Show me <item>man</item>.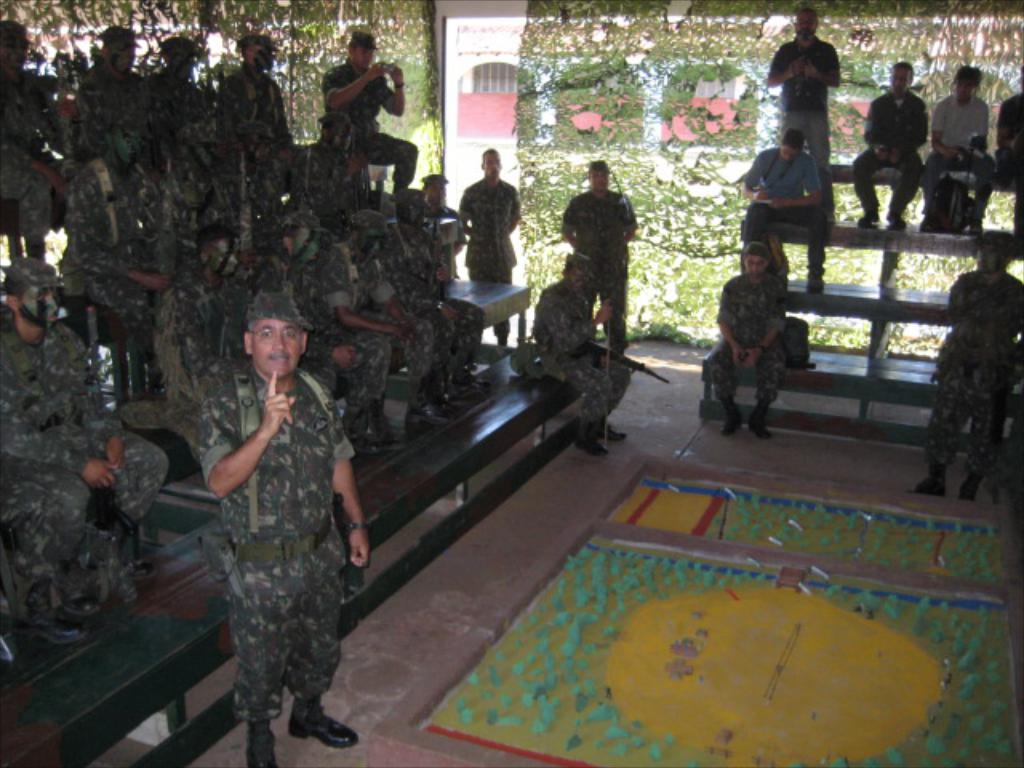
<item>man</item> is here: 538,253,630,454.
